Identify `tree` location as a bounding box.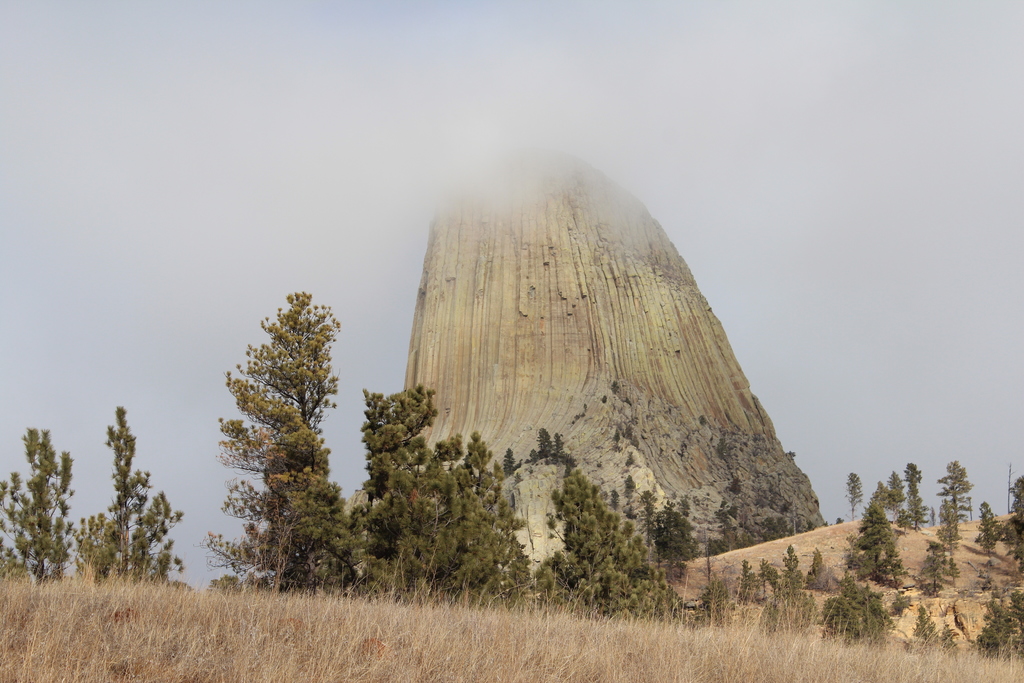
824 573 895 654.
